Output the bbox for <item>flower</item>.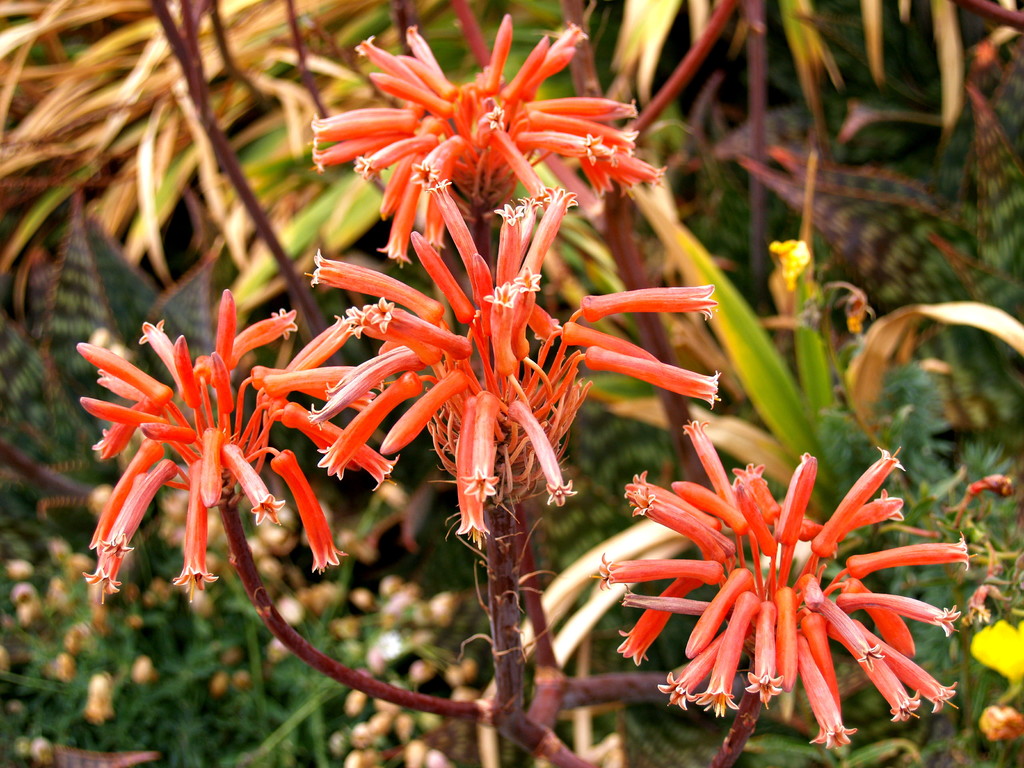
rect(83, 280, 394, 607).
